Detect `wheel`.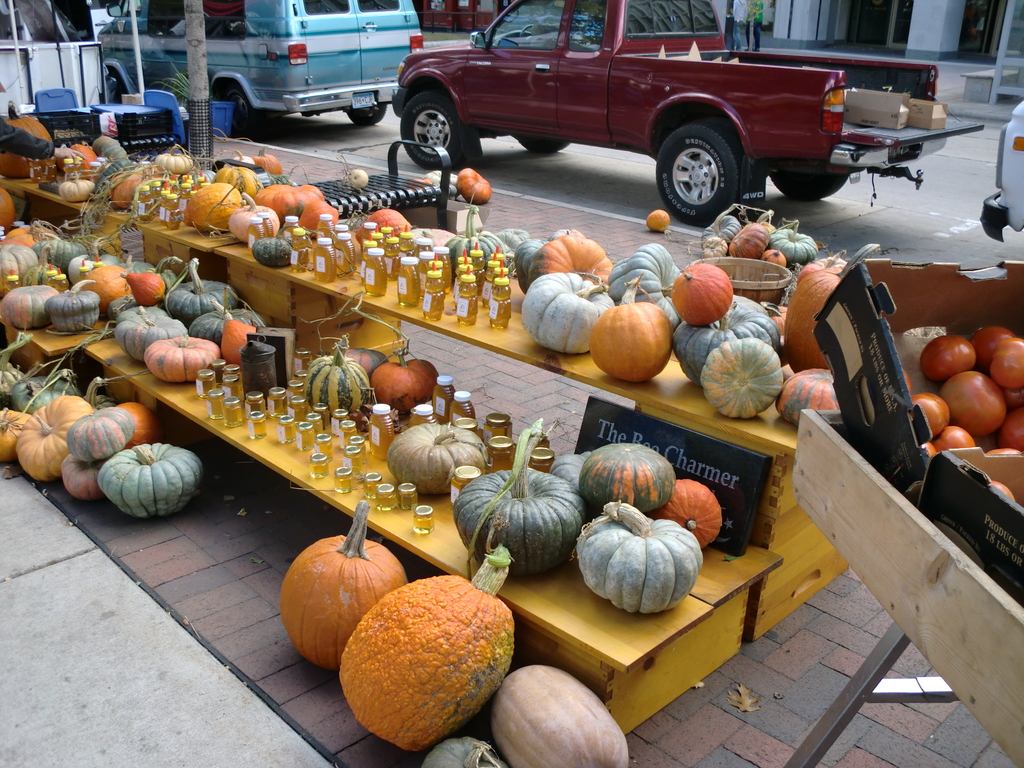
Detected at <region>769, 166, 847, 201</region>.
